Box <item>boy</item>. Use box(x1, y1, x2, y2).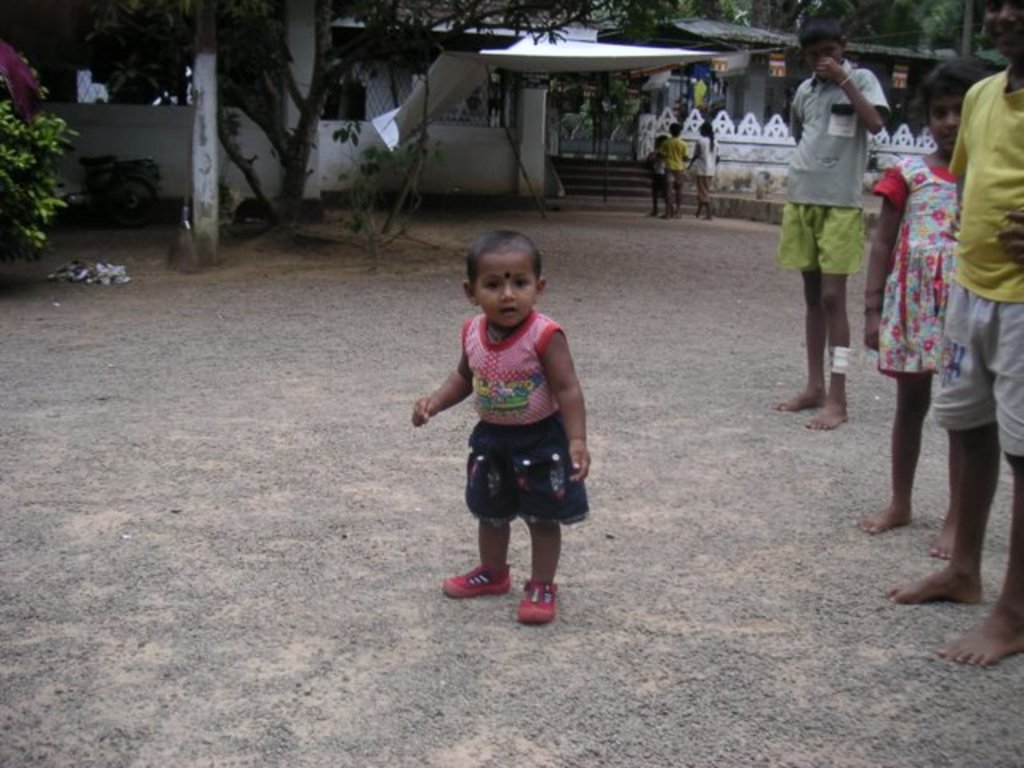
box(656, 115, 699, 214).
